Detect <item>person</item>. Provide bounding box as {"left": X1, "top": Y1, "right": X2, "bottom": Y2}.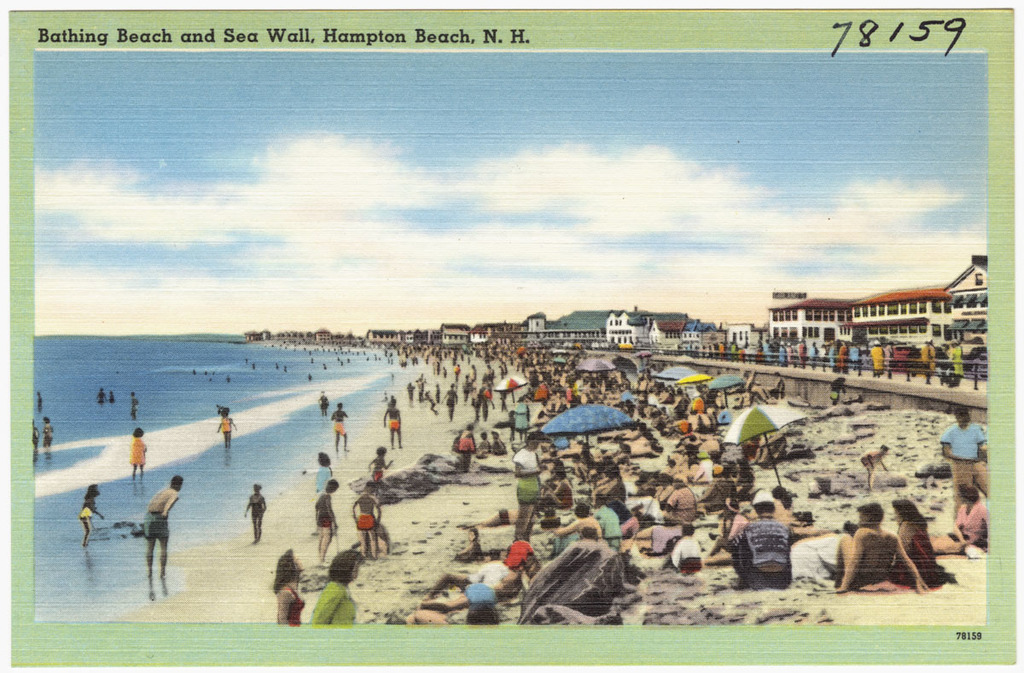
{"left": 676, "top": 522, "right": 708, "bottom": 576}.
